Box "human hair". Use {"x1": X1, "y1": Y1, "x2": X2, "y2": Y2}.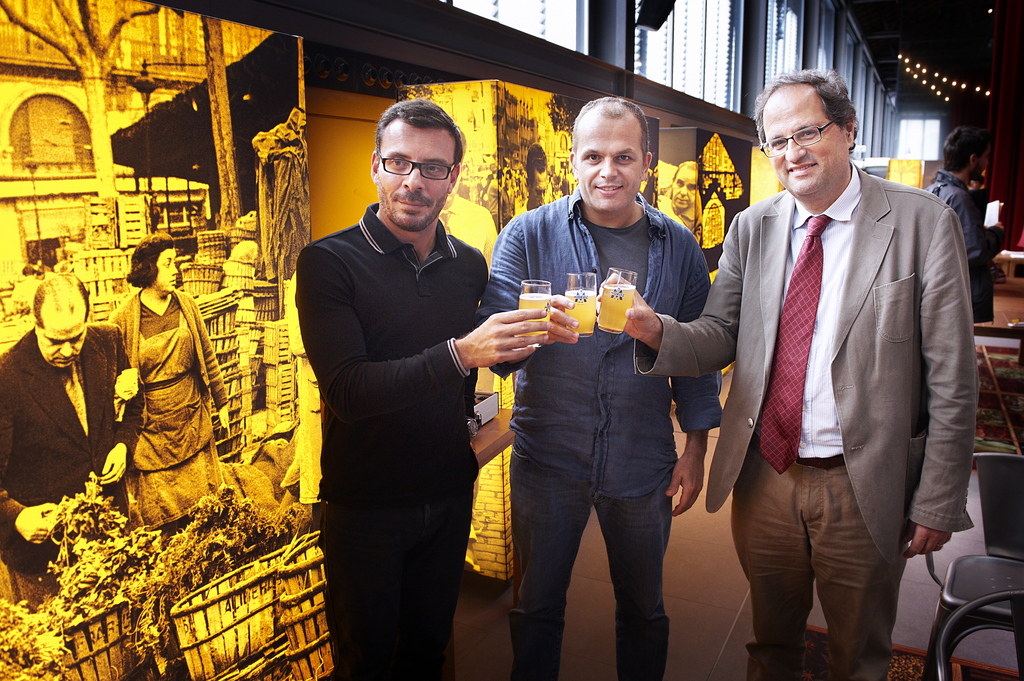
{"x1": 942, "y1": 128, "x2": 987, "y2": 174}.
